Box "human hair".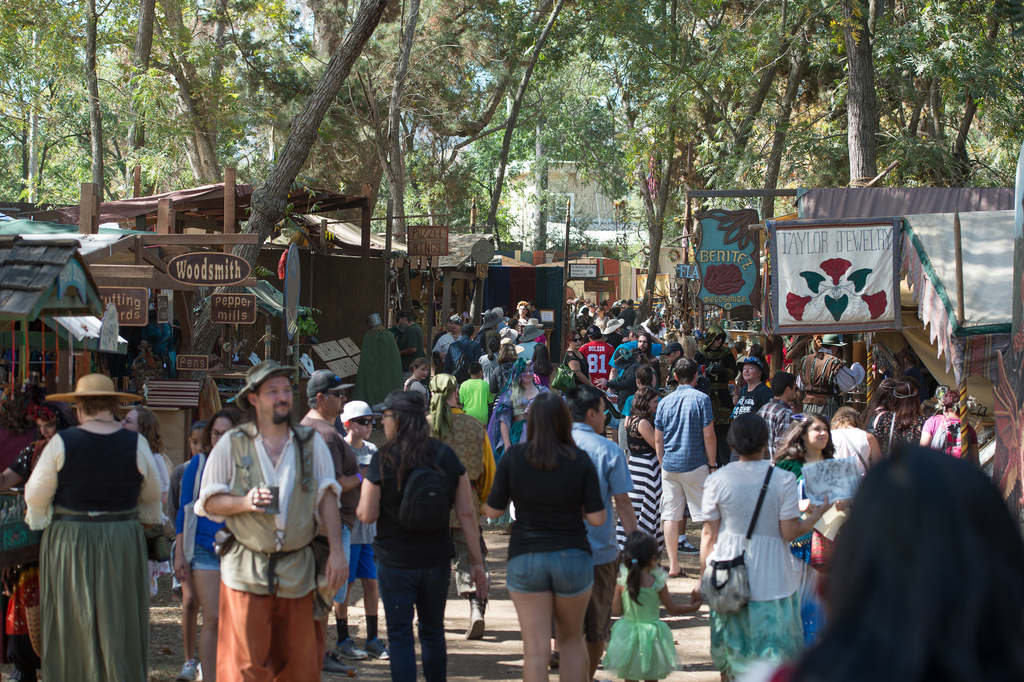
<bbox>515, 299, 533, 317</bbox>.
